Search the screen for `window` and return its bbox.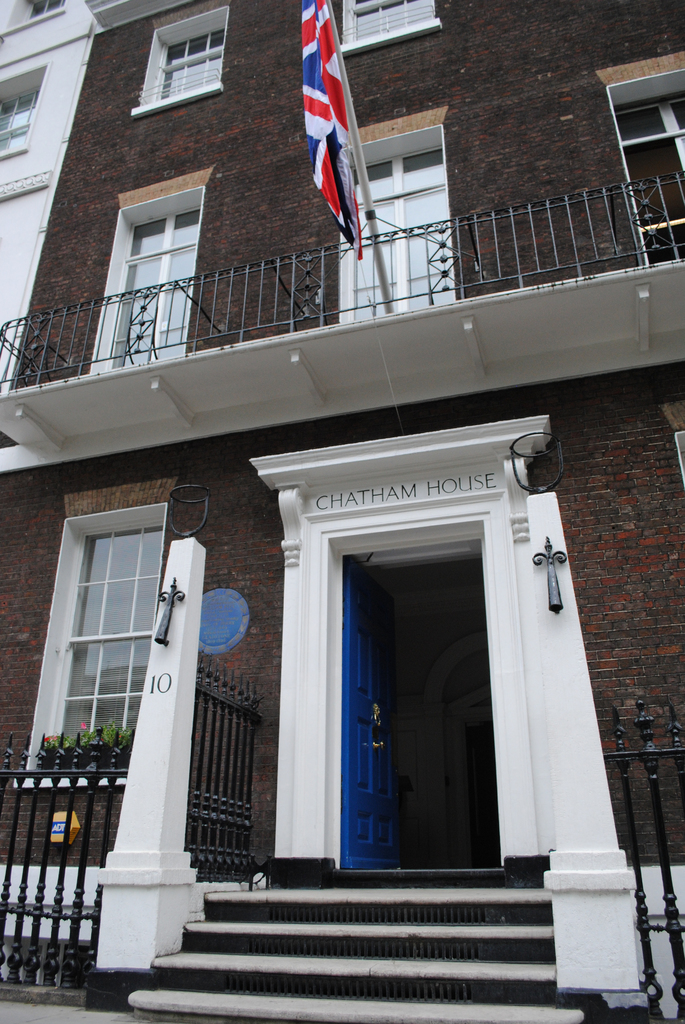
Found: select_region(1, 0, 66, 35).
